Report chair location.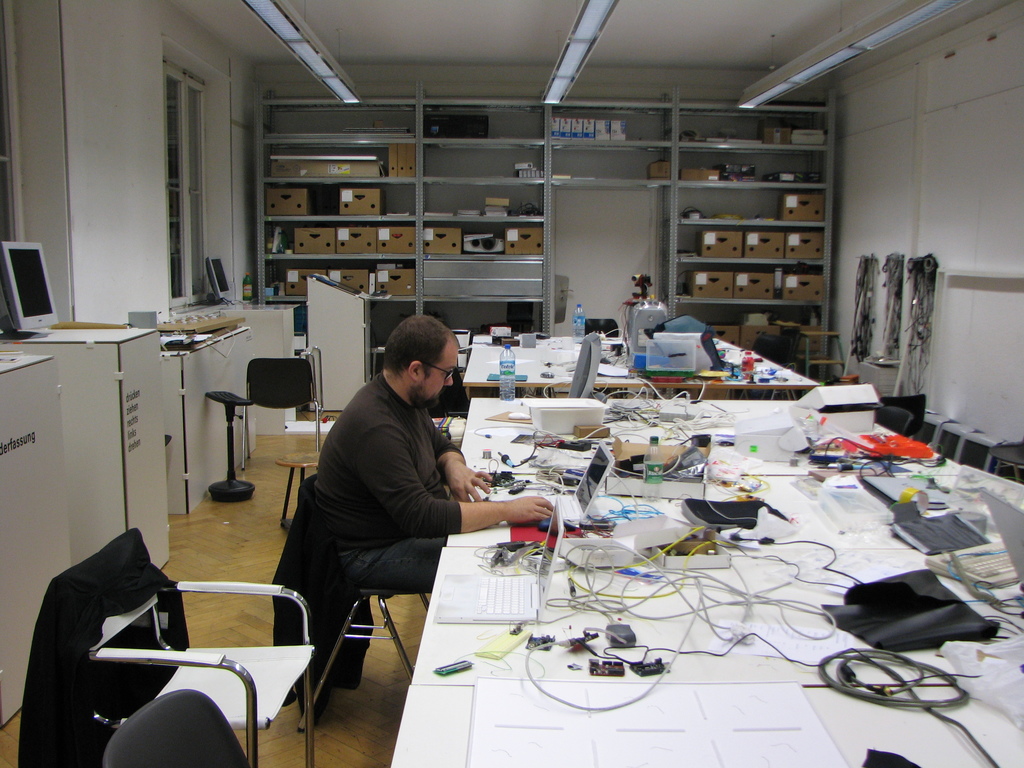
Report: (x1=56, y1=545, x2=325, y2=758).
